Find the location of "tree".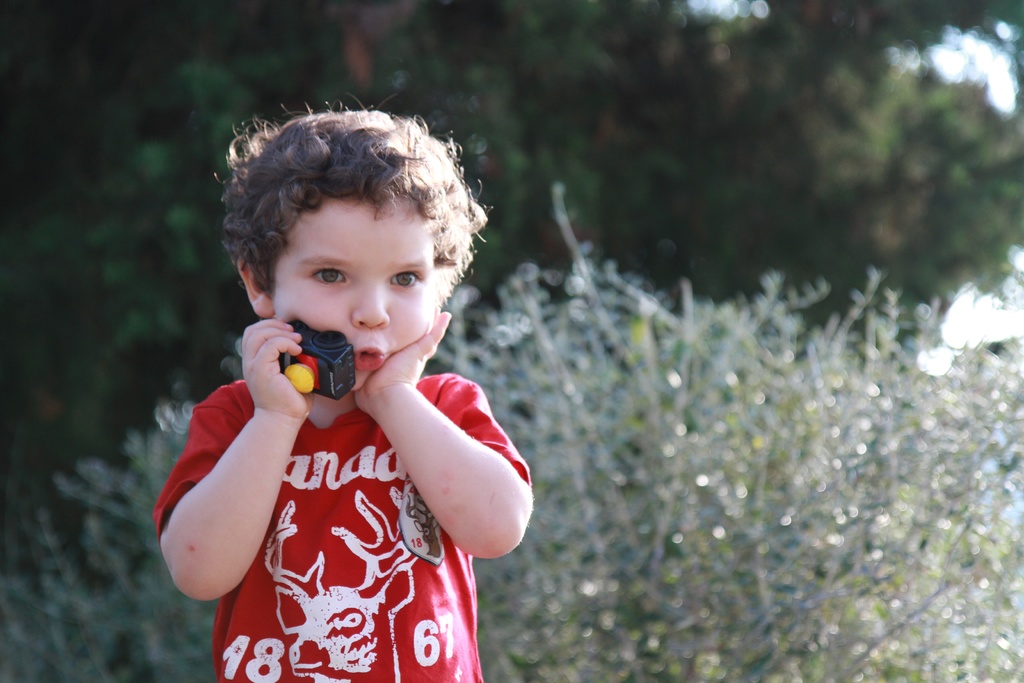
Location: region(170, 0, 641, 301).
